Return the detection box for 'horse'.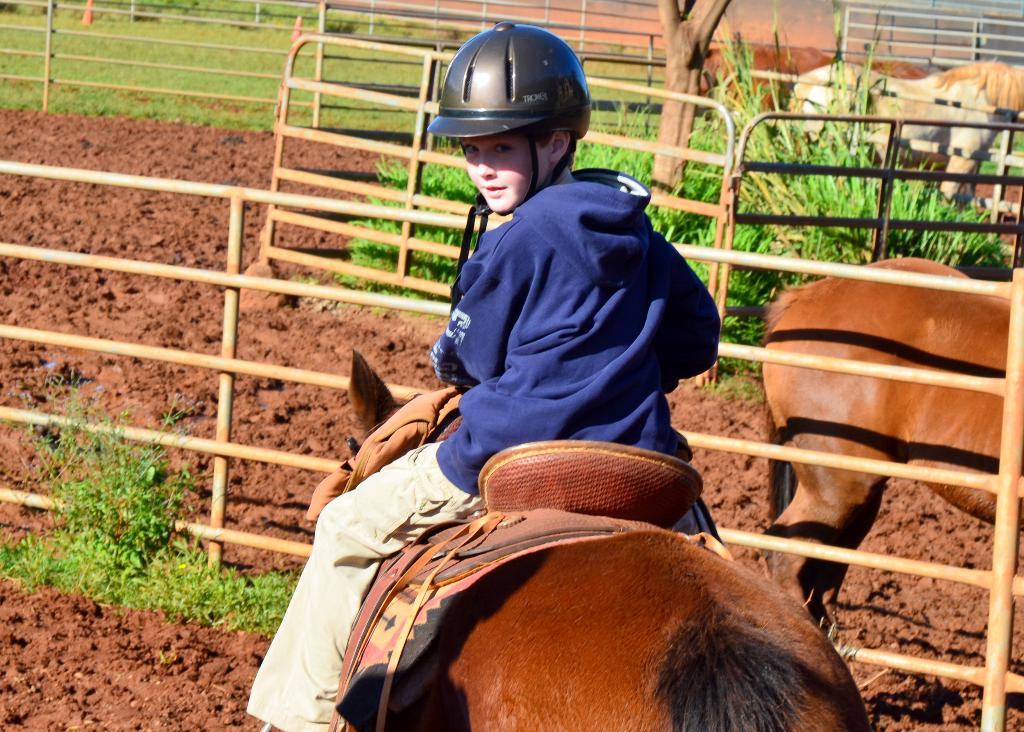
(754,256,1023,636).
